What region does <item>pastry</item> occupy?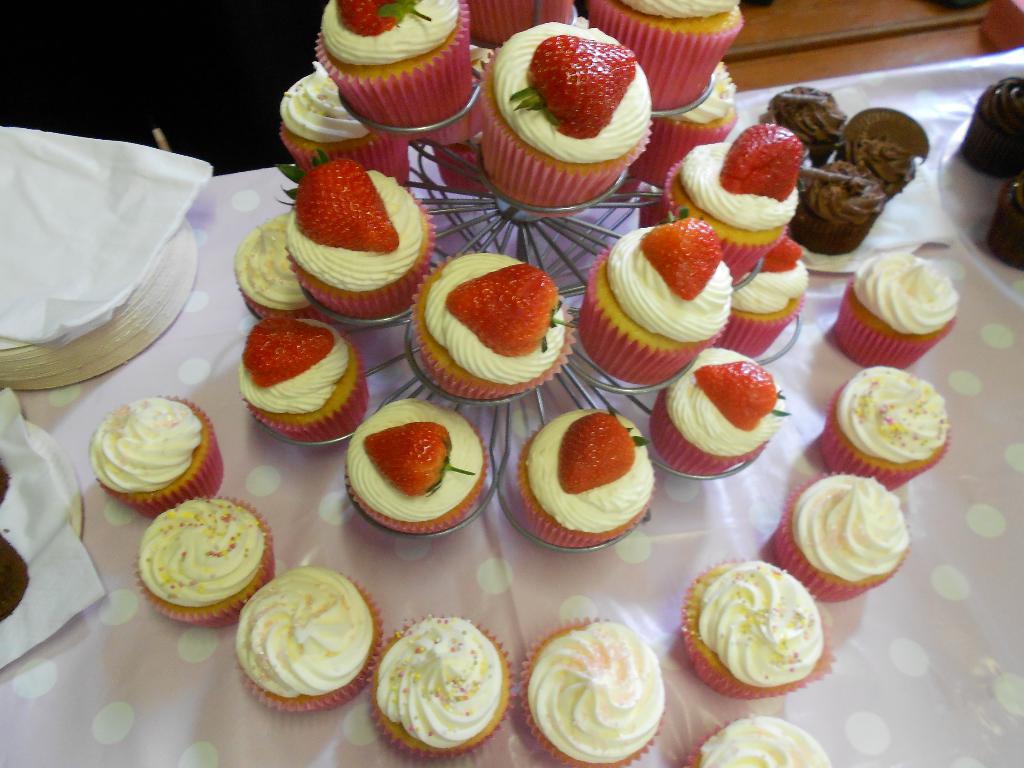
(993,179,1023,270).
